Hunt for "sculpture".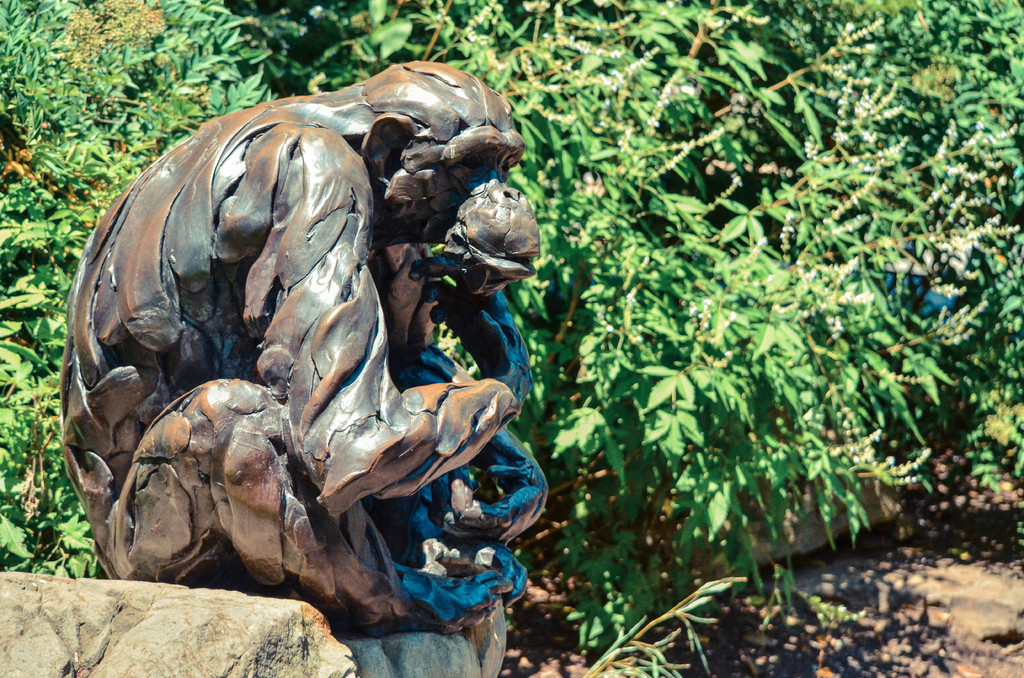
Hunted down at [left=56, top=61, right=533, bottom=661].
